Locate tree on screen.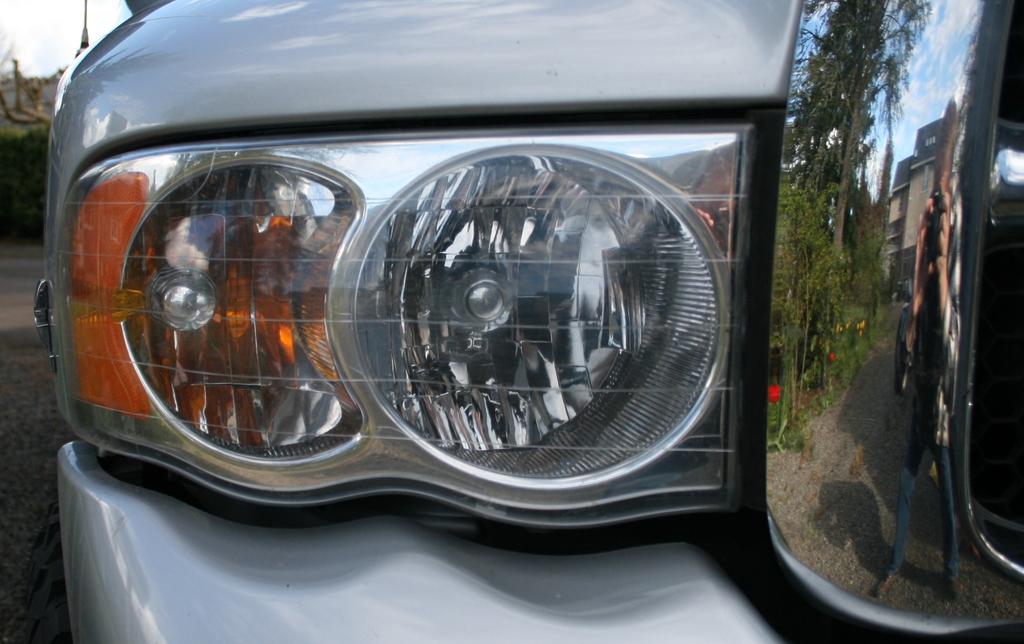
On screen at x1=0 y1=17 x2=15 y2=83.
